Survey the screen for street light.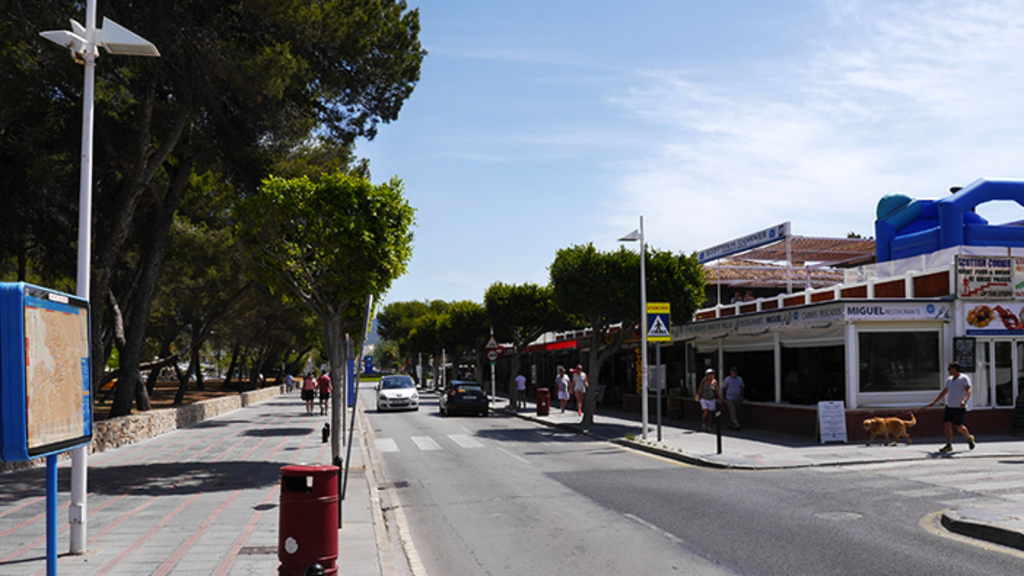
Survey found: l=611, t=216, r=651, b=427.
